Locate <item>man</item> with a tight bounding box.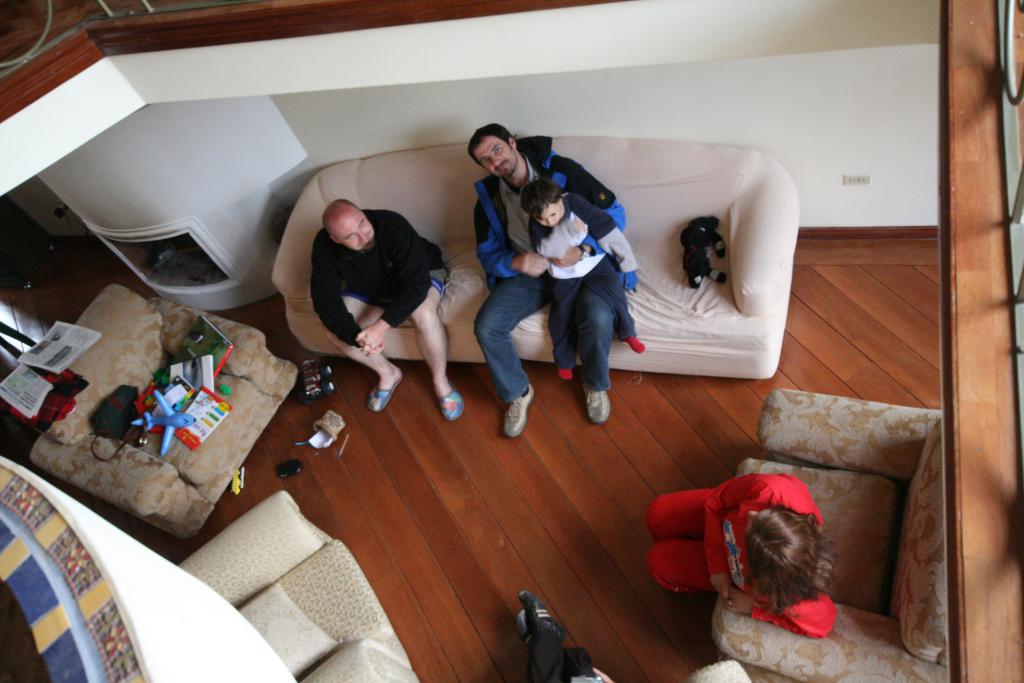
{"left": 467, "top": 120, "right": 629, "bottom": 440}.
